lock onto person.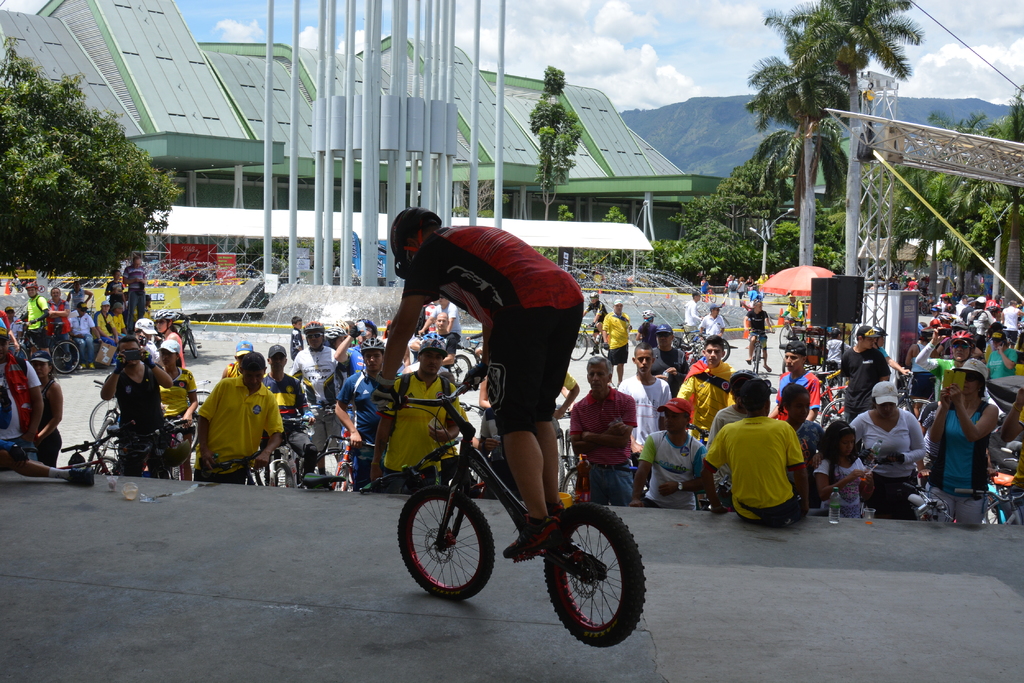
Locked: bbox=(11, 311, 28, 339).
